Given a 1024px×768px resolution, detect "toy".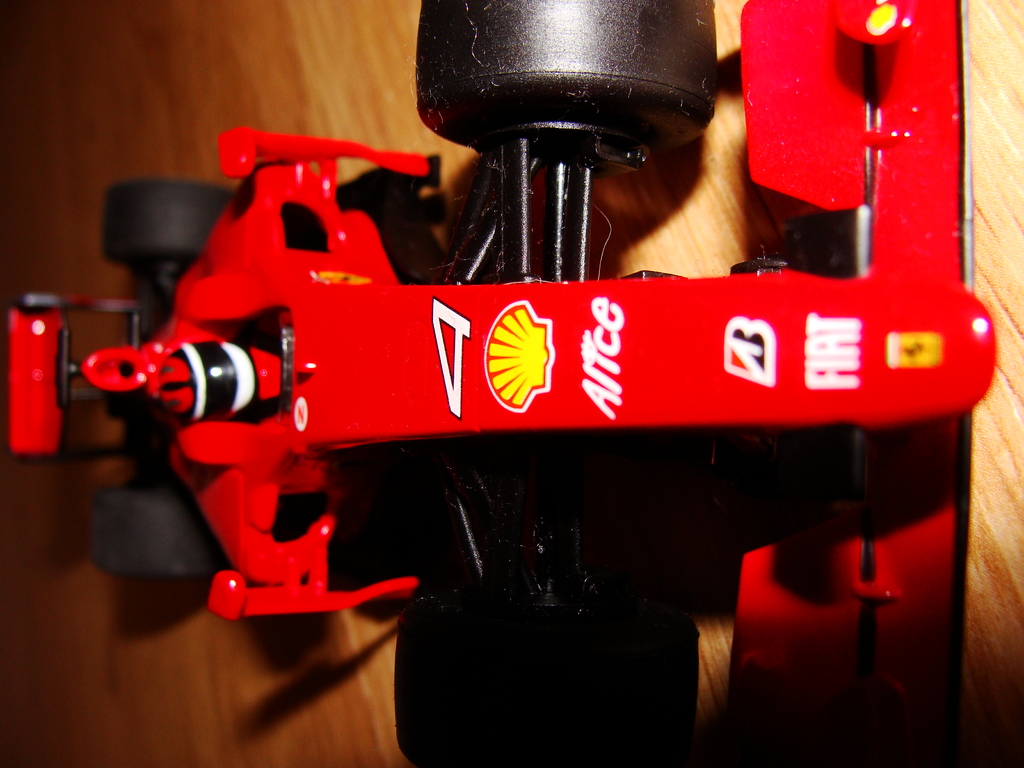
bbox=(50, 29, 1023, 696).
